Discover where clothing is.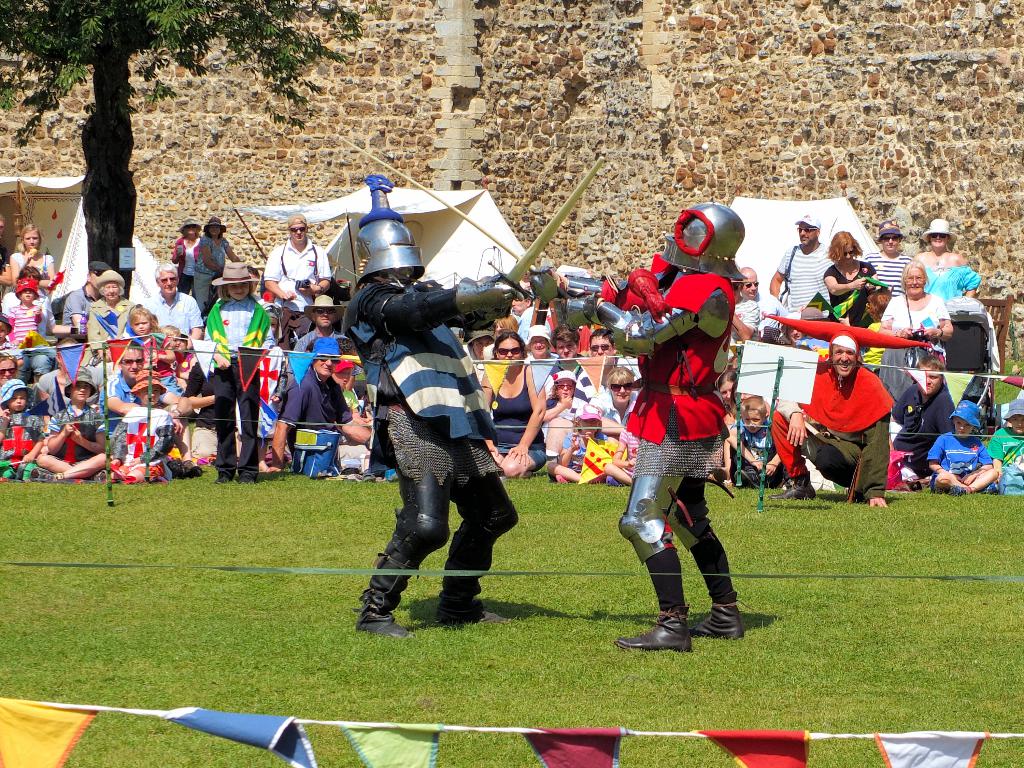
Discovered at bbox(879, 293, 955, 356).
